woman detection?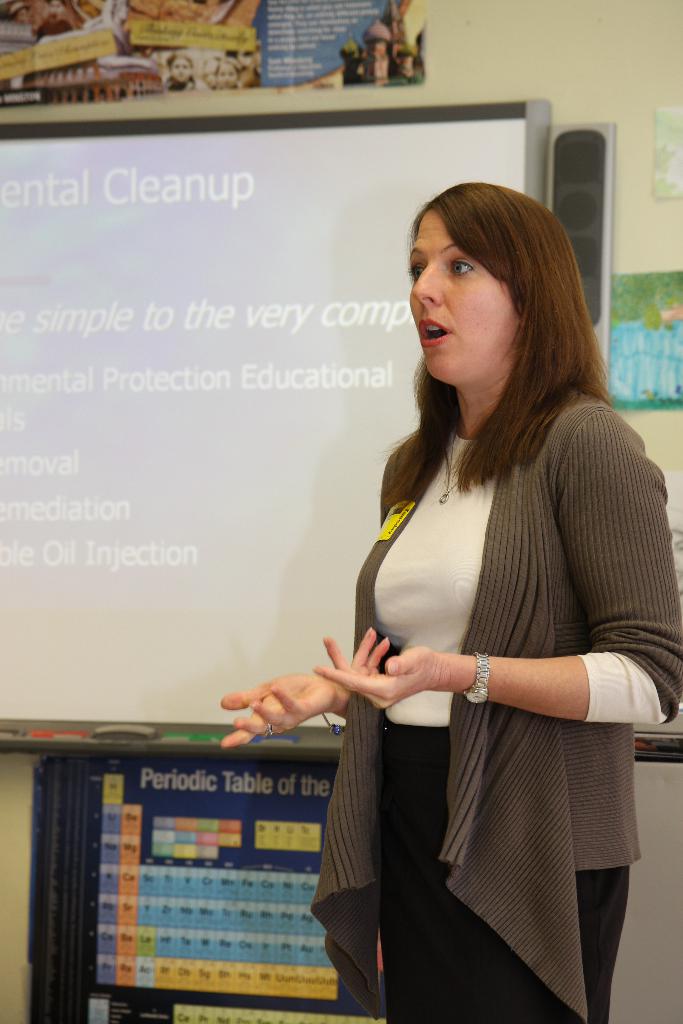
<box>170,51,201,93</box>
